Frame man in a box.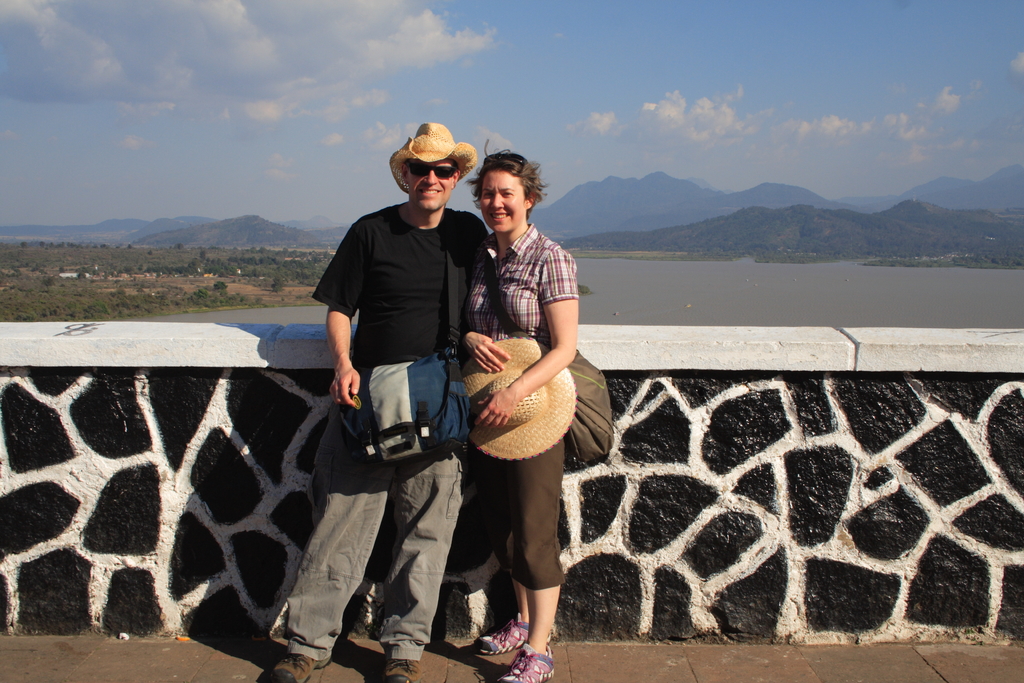
bbox=[297, 137, 497, 646].
